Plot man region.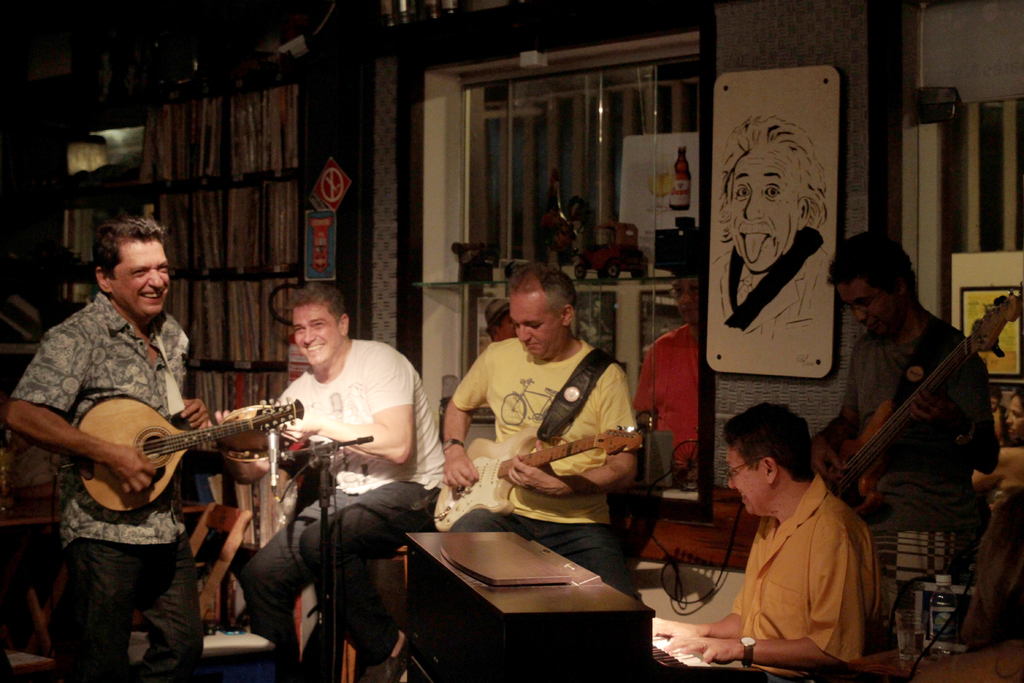
Plotted at x1=710 y1=113 x2=838 y2=379.
